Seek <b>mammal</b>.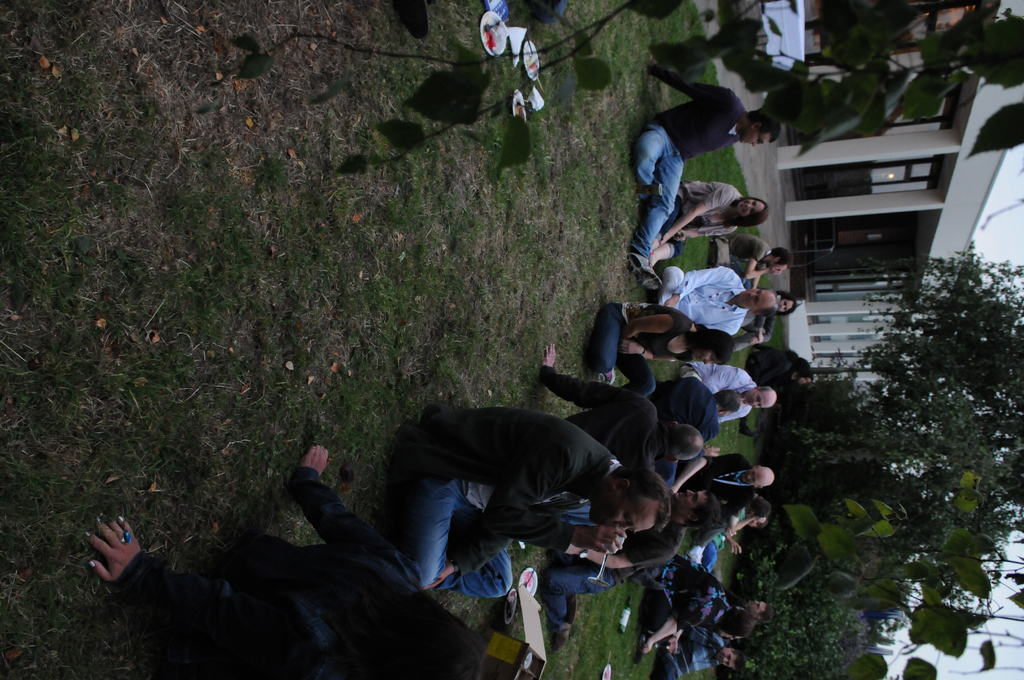
bbox=[713, 595, 774, 645].
